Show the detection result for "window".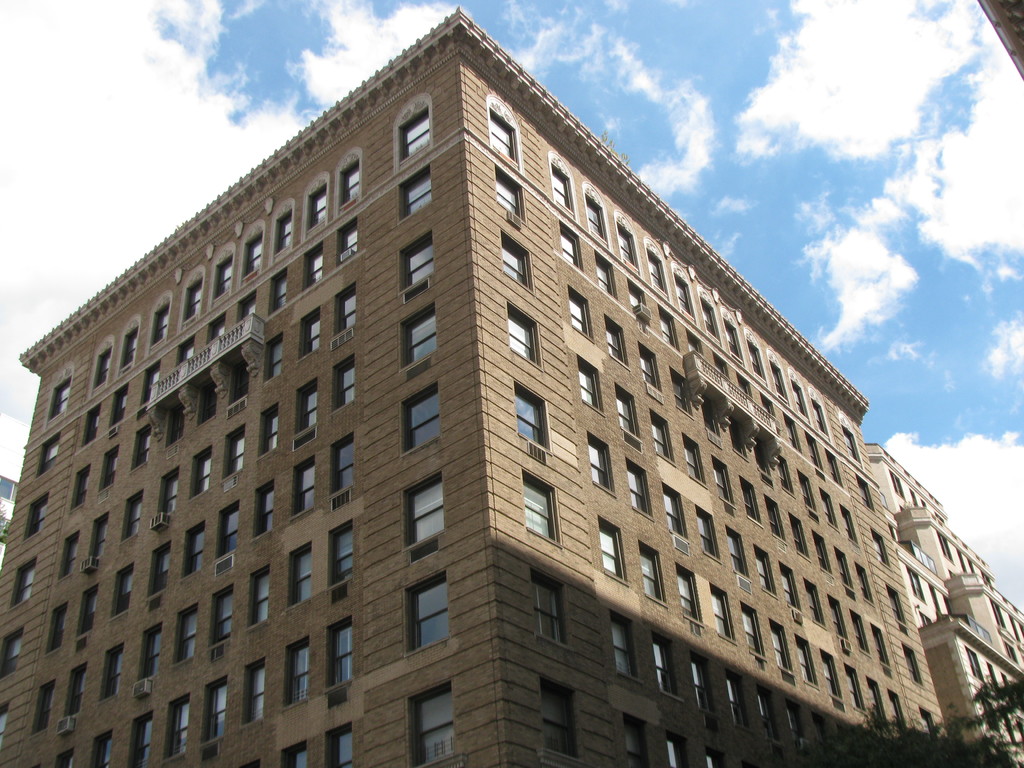
74,470,92,512.
